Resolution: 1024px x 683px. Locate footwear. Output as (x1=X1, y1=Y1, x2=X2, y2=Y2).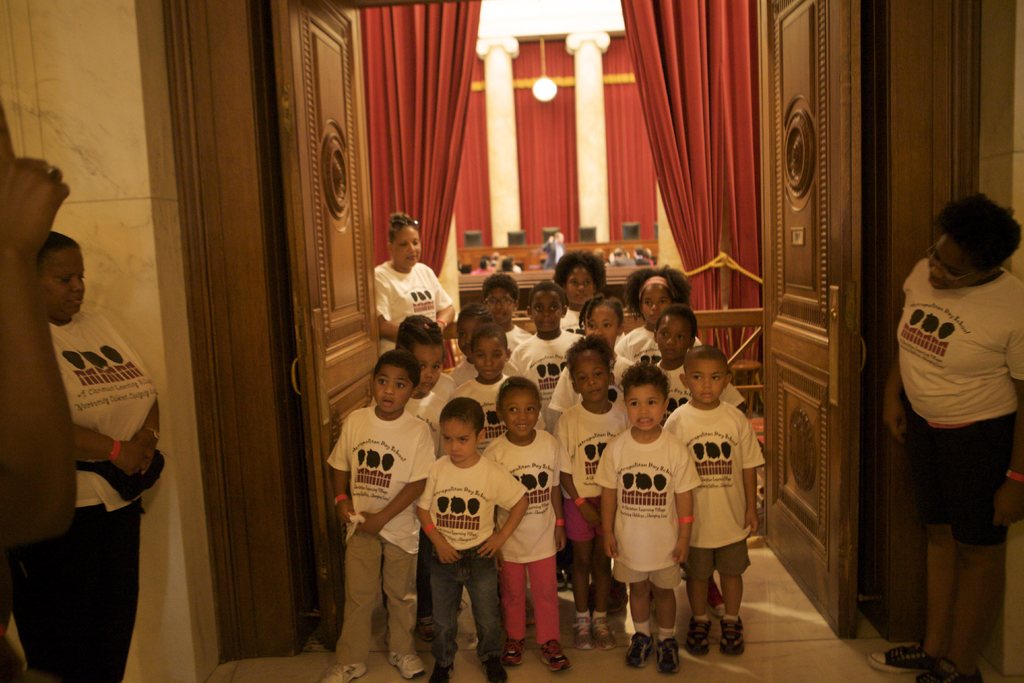
(x1=687, y1=620, x2=712, y2=655).
